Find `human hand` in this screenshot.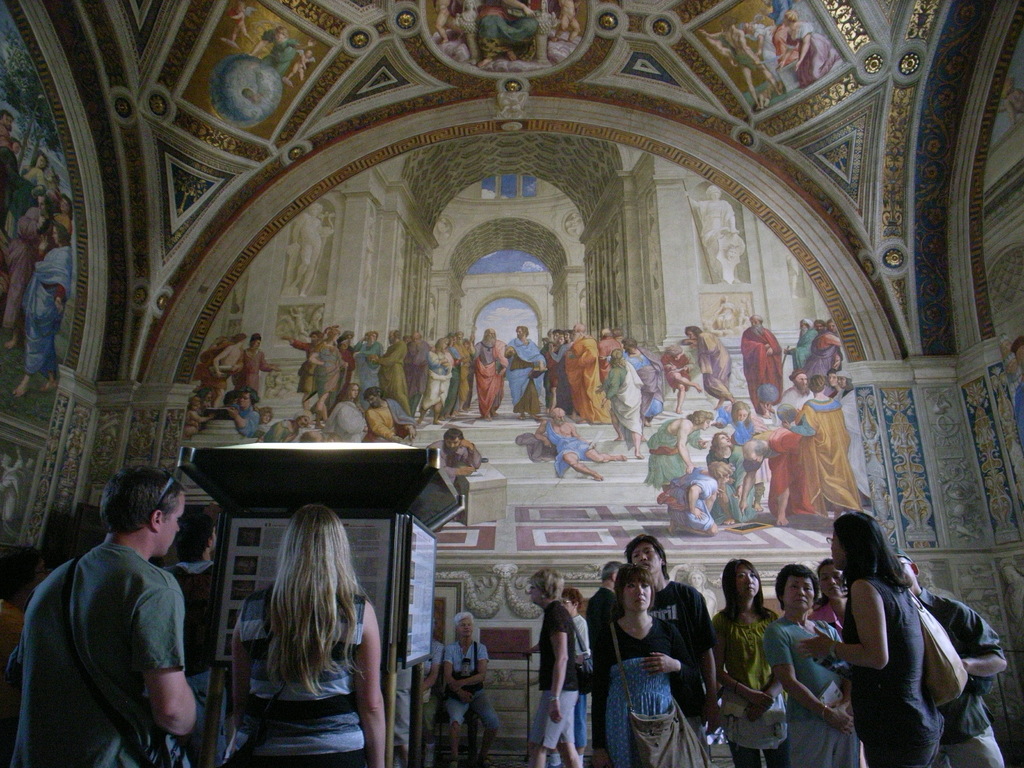
The bounding box for `human hand` is BBox(748, 691, 777, 715).
